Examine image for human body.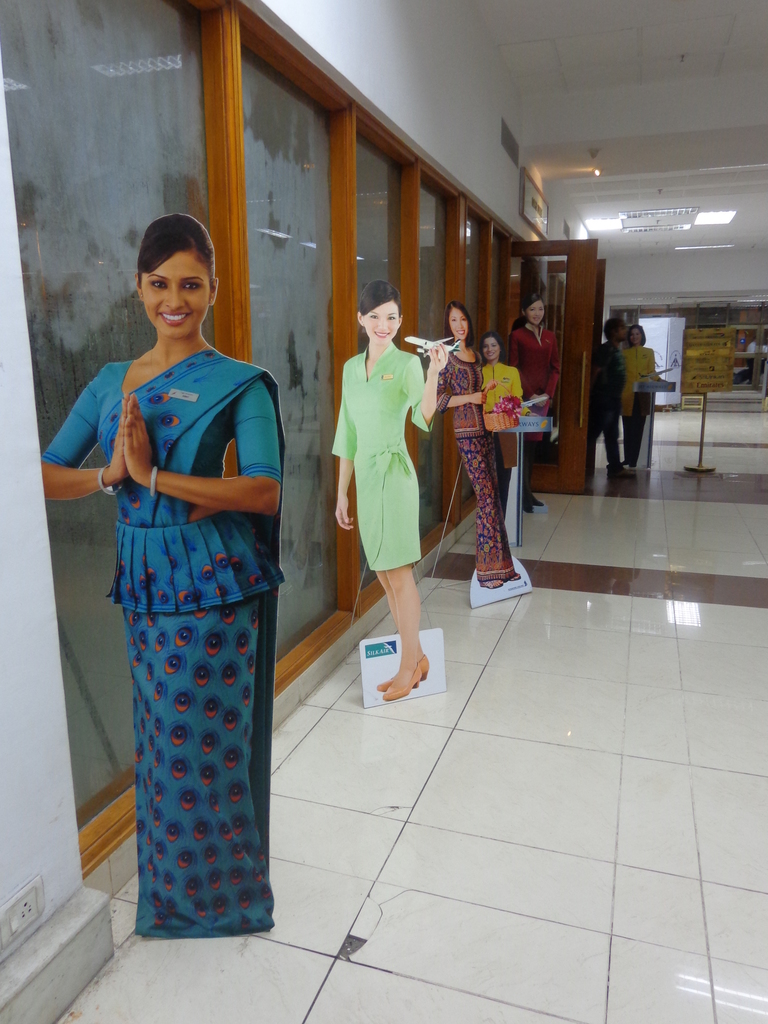
Examination result: locate(618, 344, 664, 467).
